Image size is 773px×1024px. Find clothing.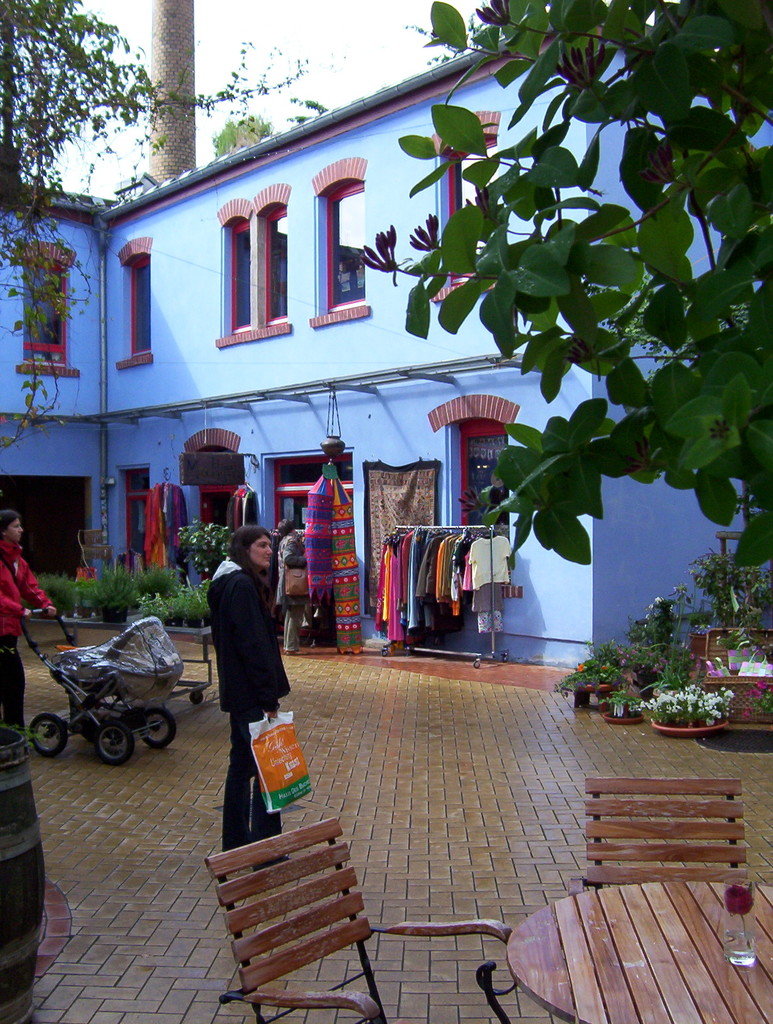
region(195, 525, 298, 751).
